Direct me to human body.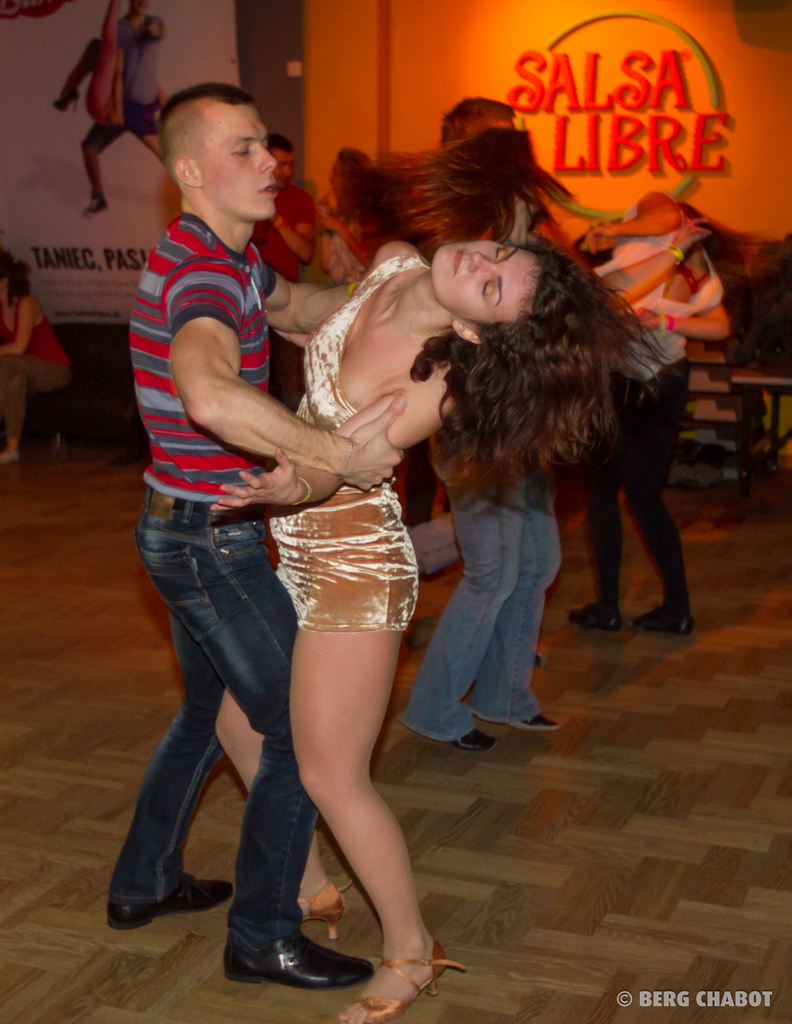
Direction: detection(563, 277, 728, 637).
